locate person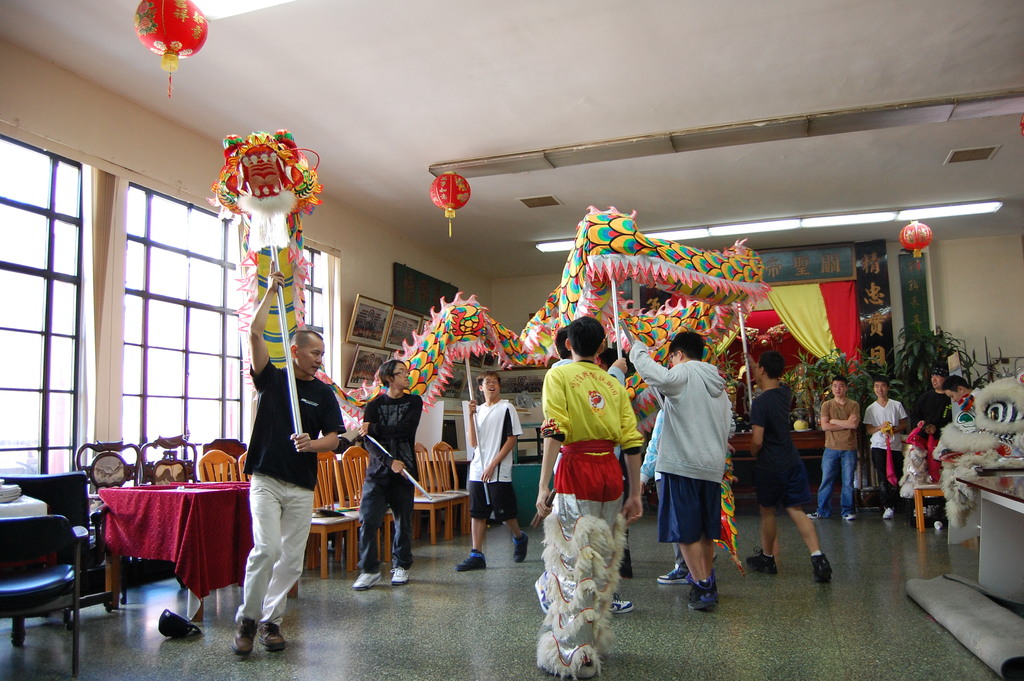
858:372:910:518
